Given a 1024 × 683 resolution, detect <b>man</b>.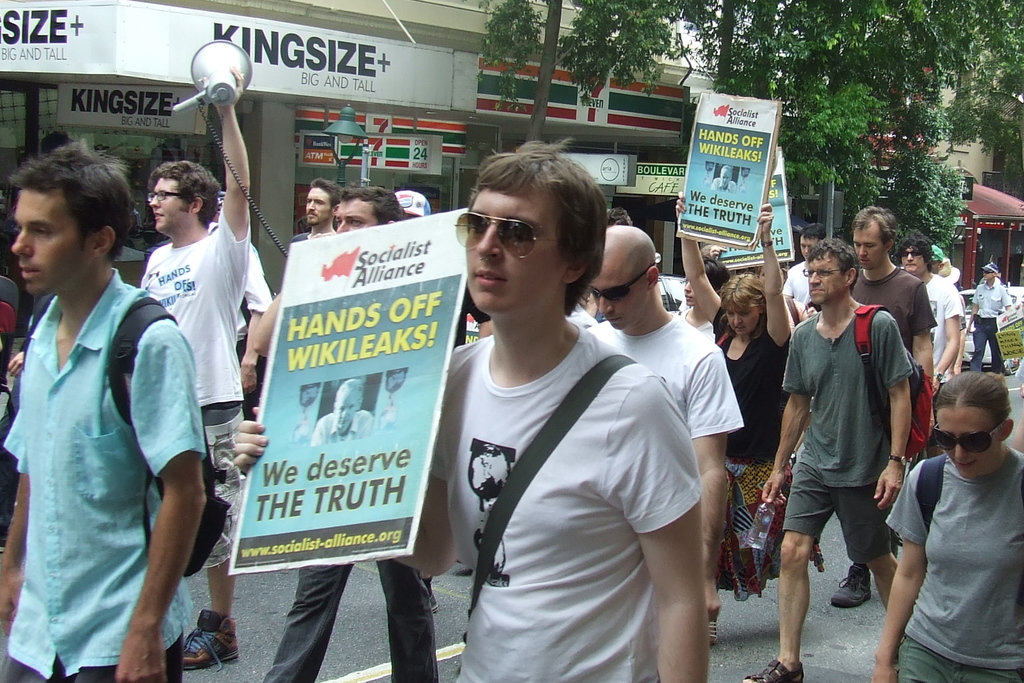
pyautogui.locateOnScreen(897, 226, 967, 398).
